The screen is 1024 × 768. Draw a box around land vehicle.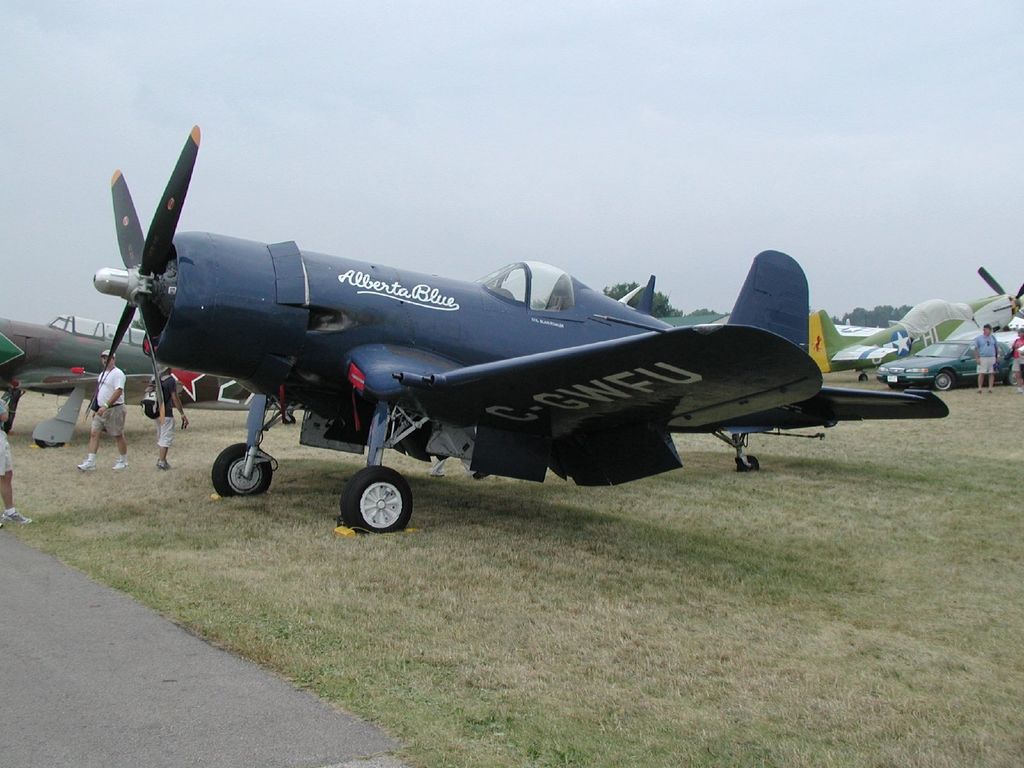
bbox=[67, 110, 957, 559].
